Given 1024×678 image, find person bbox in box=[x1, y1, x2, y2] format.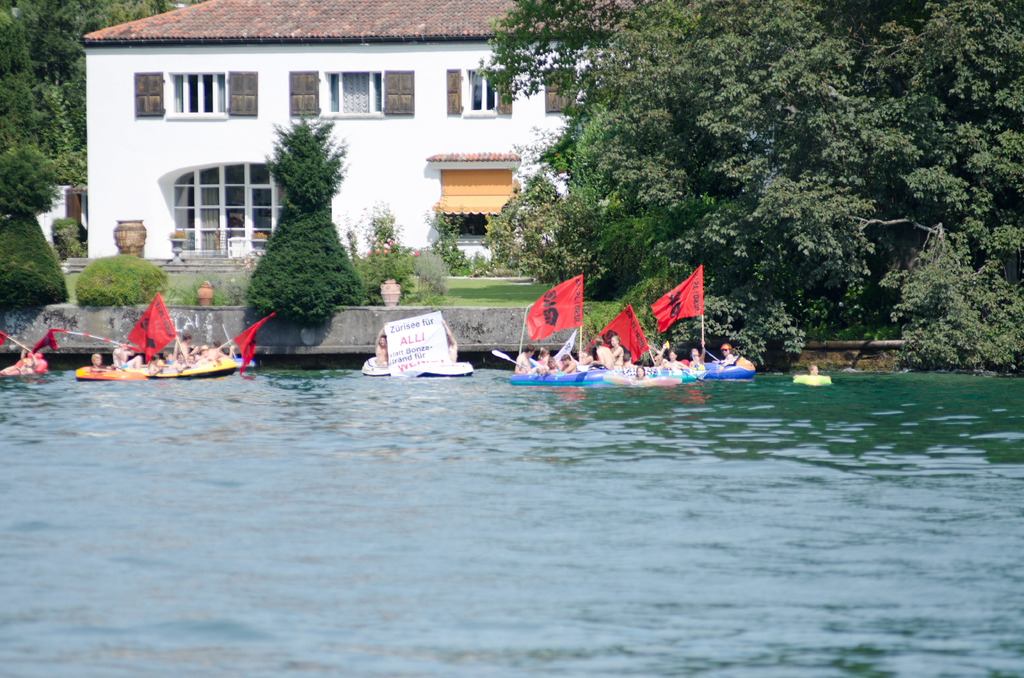
box=[715, 340, 741, 367].
